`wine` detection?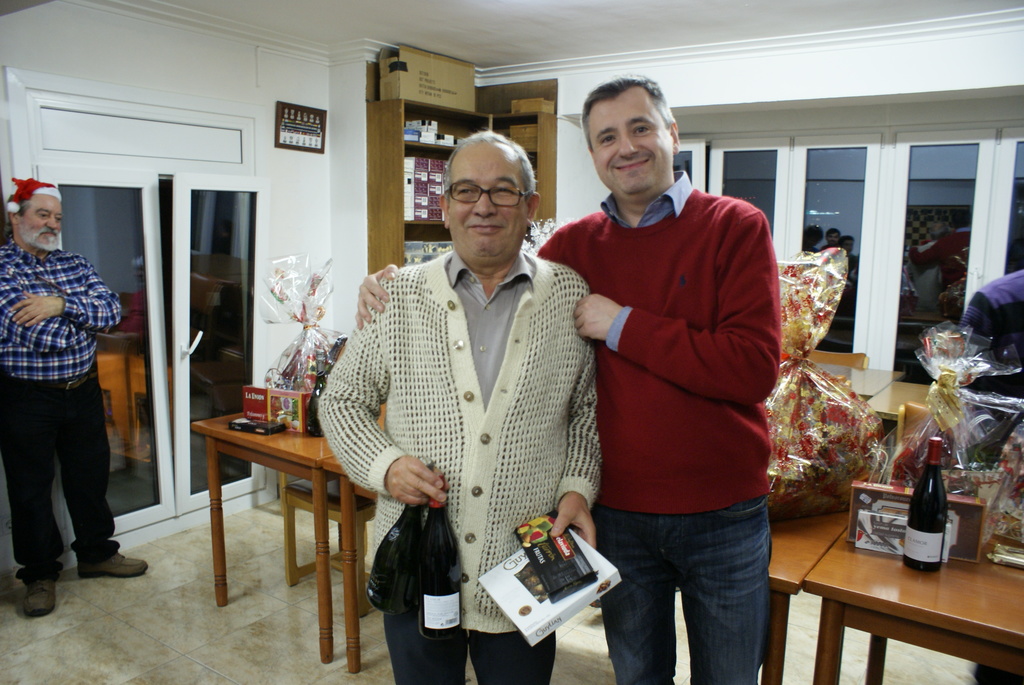
(left=415, top=471, right=462, bottom=640)
